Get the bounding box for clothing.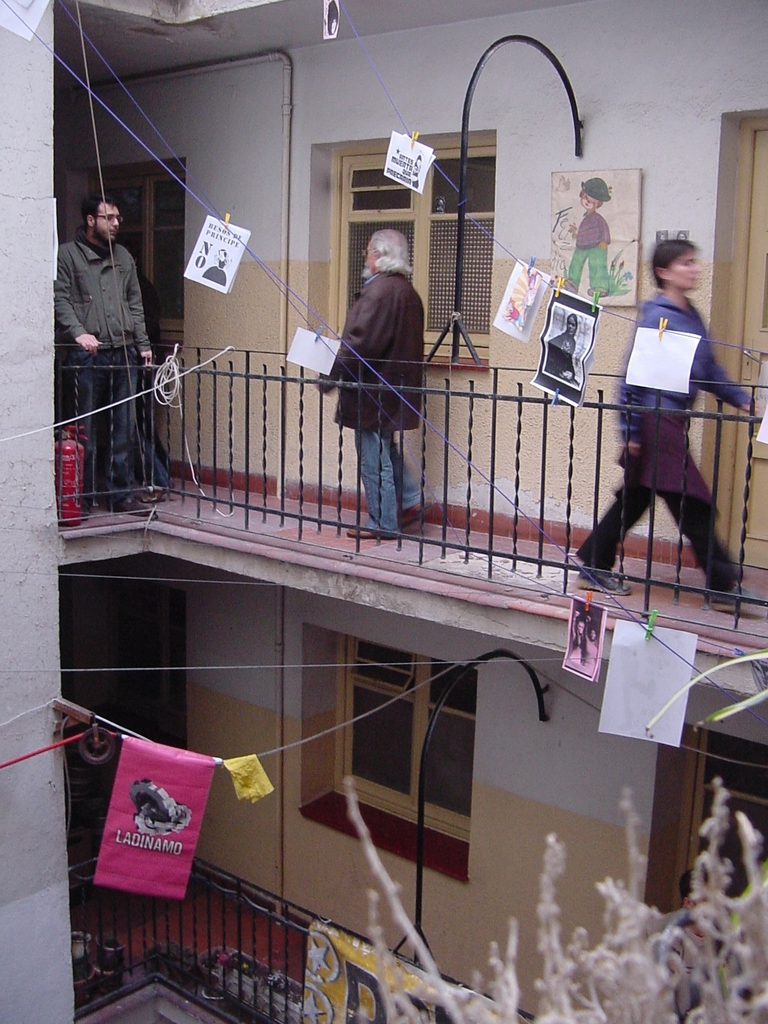
569 211 612 285.
